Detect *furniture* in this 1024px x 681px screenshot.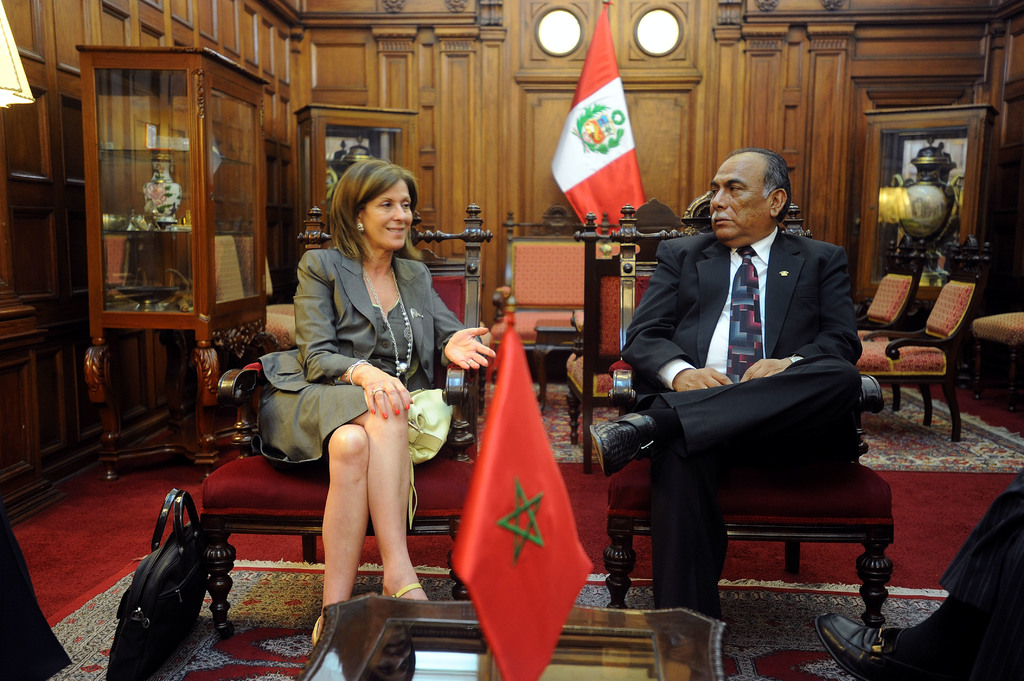
Detection: [591,204,894,627].
